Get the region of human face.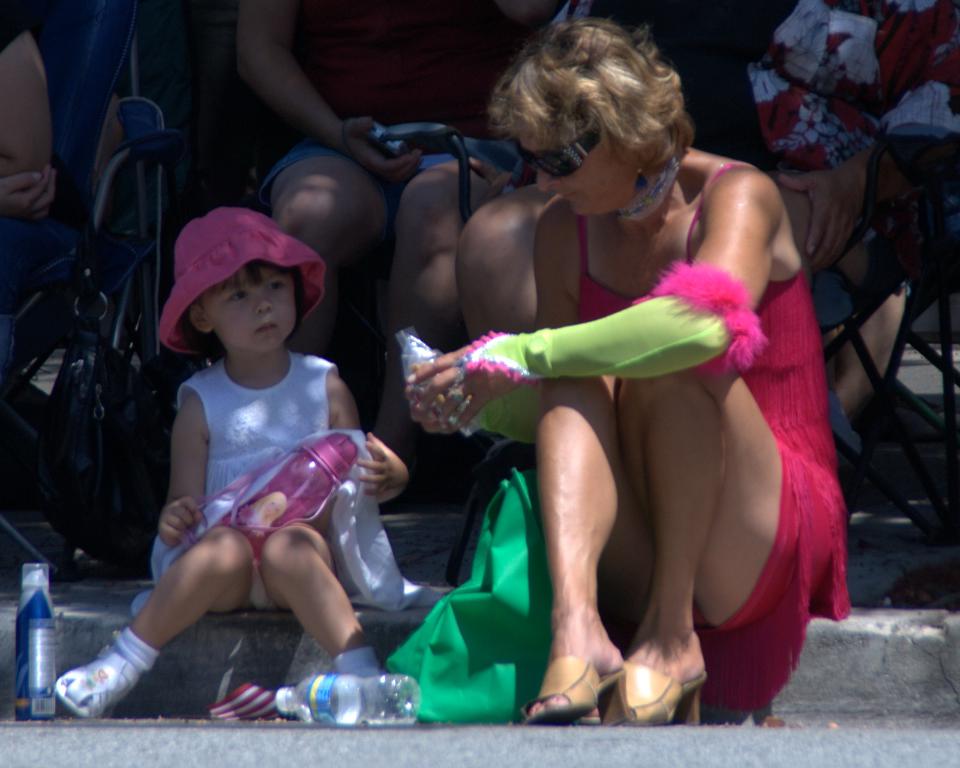
box(207, 257, 296, 350).
